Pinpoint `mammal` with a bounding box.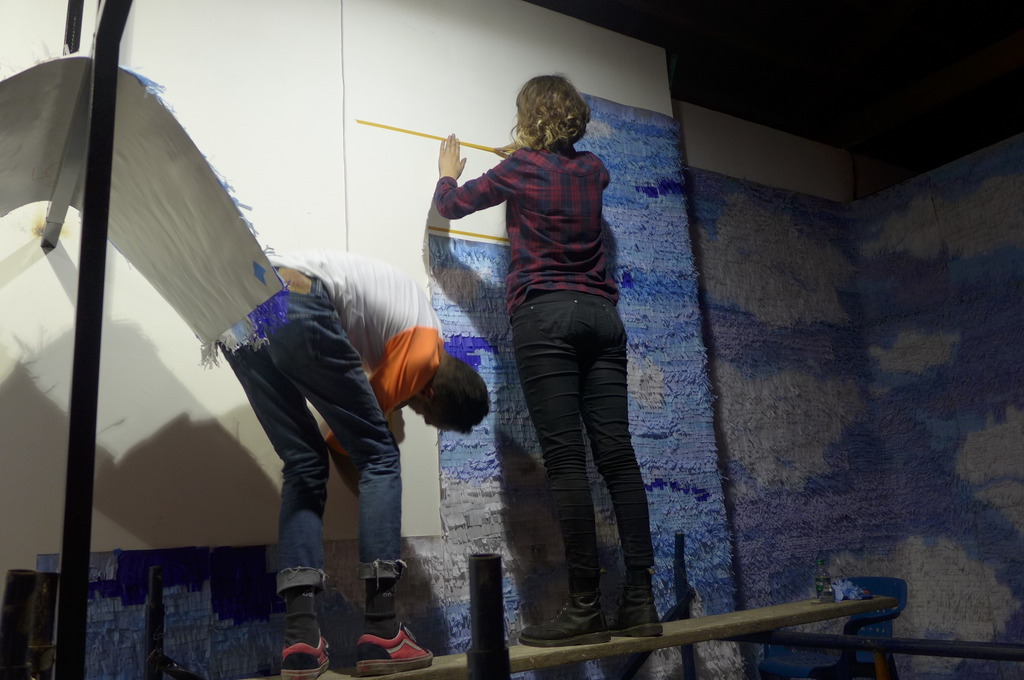
left=444, top=89, right=664, bottom=620.
